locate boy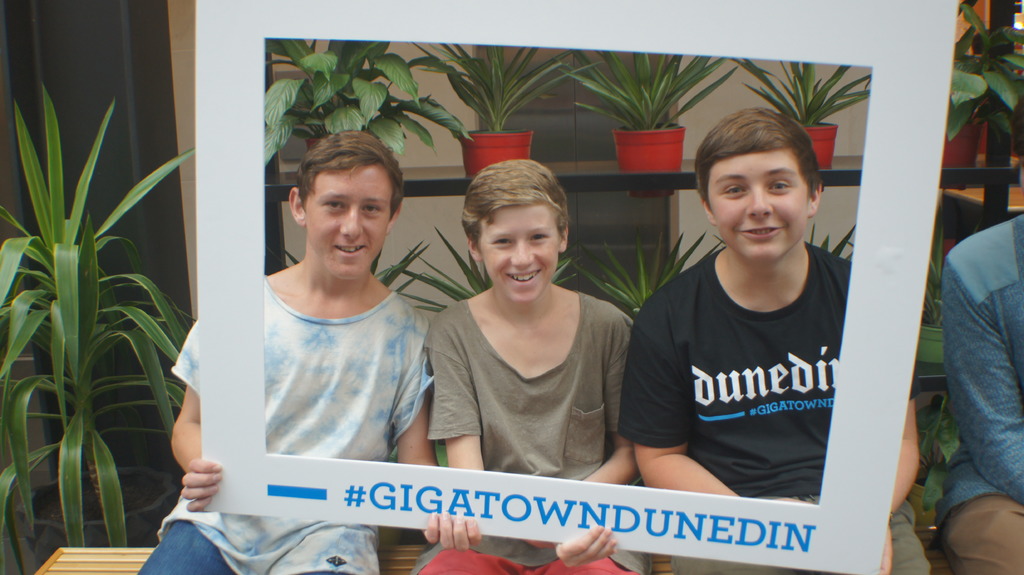
(613,111,925,574)
